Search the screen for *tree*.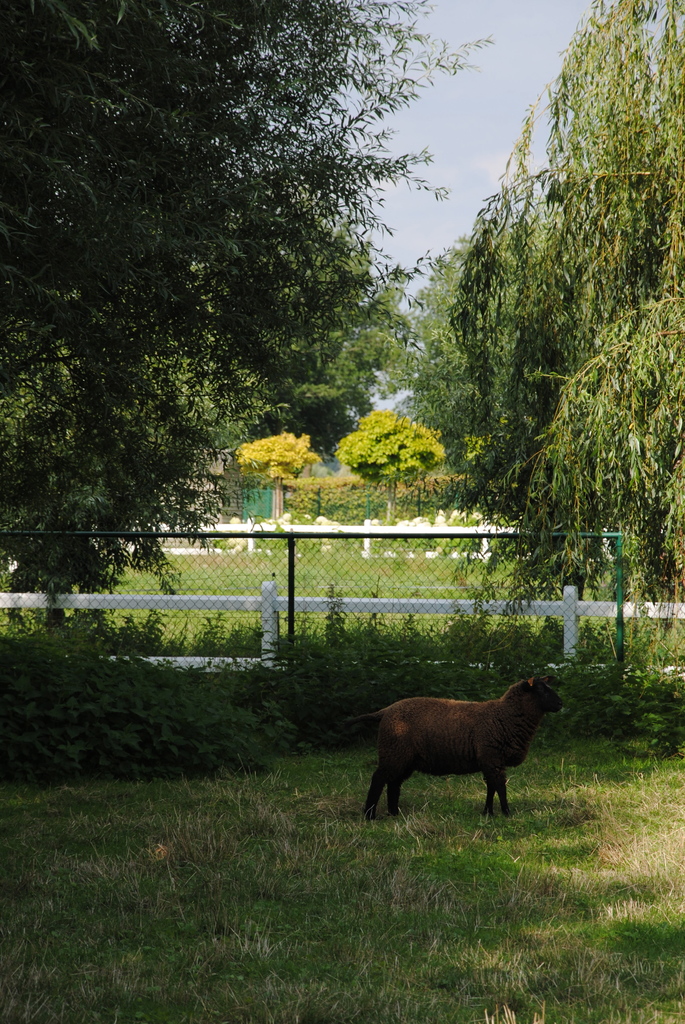
Found at rect(0, 0, 491, 632).
